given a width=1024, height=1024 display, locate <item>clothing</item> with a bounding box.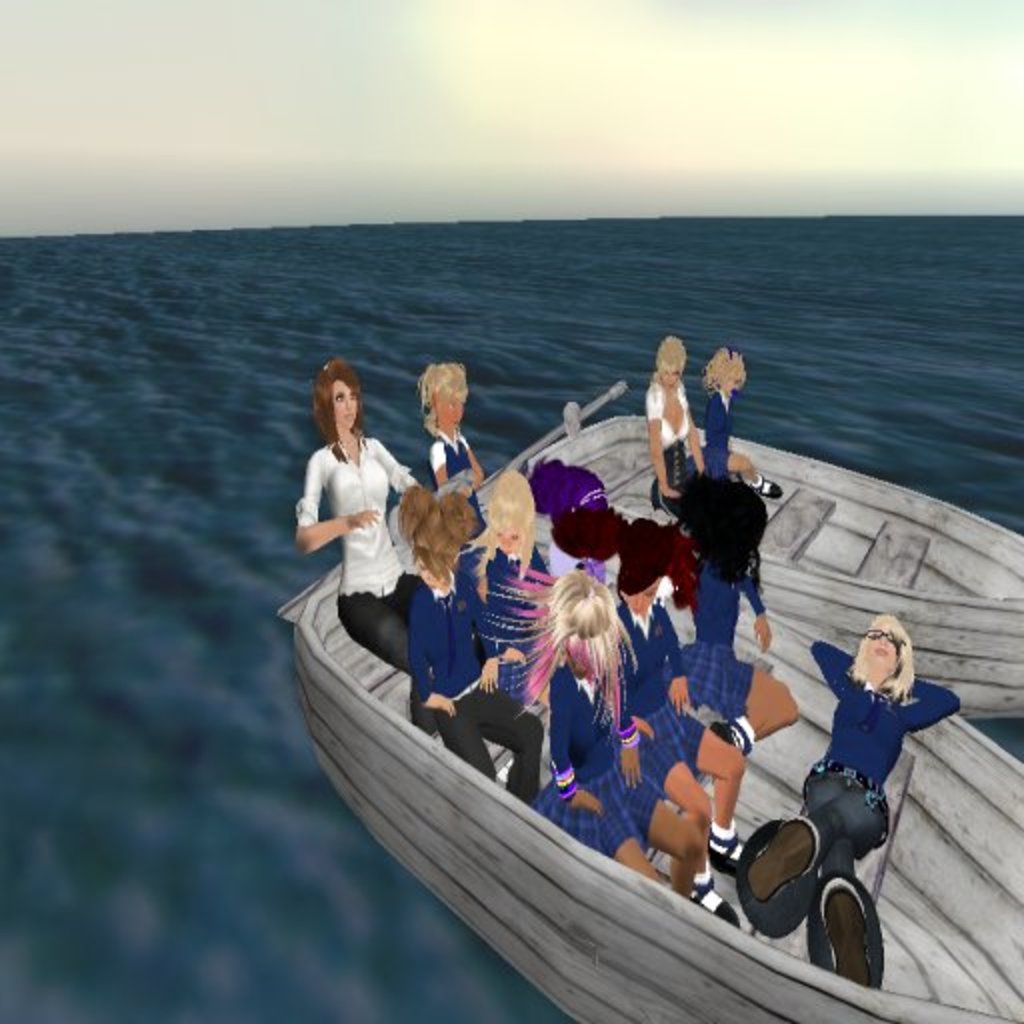
Located: bbox=[432, 426, 484, 528].
